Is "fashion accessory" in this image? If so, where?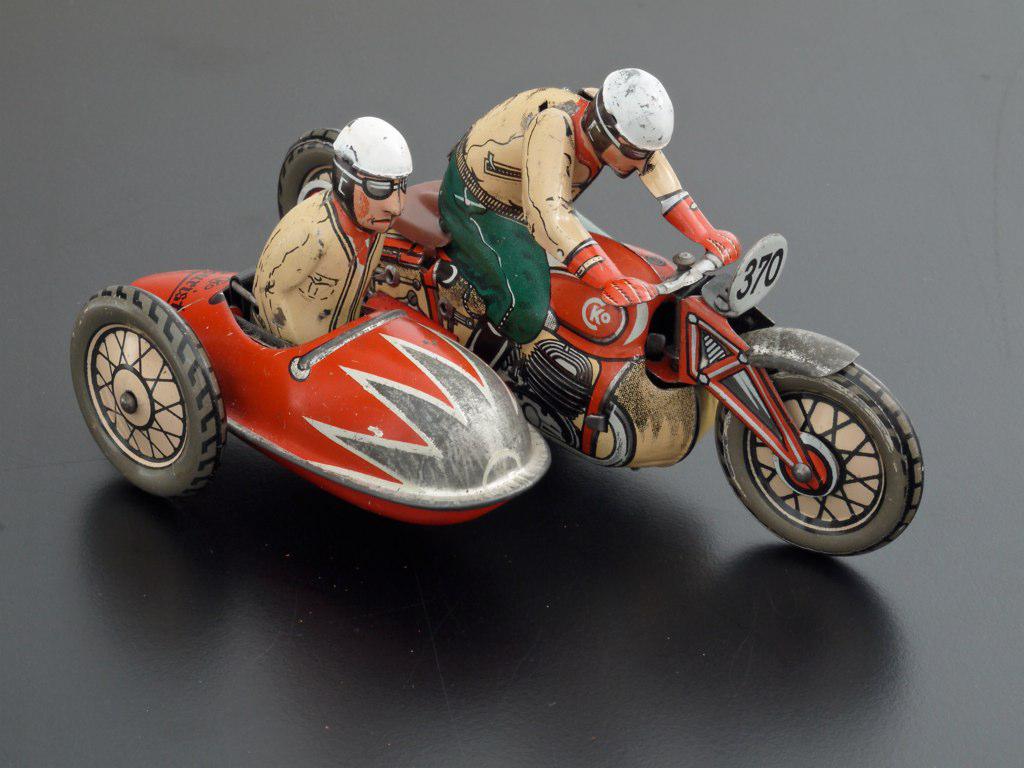
Yes, at bbox(332, 156, 406, 201).
